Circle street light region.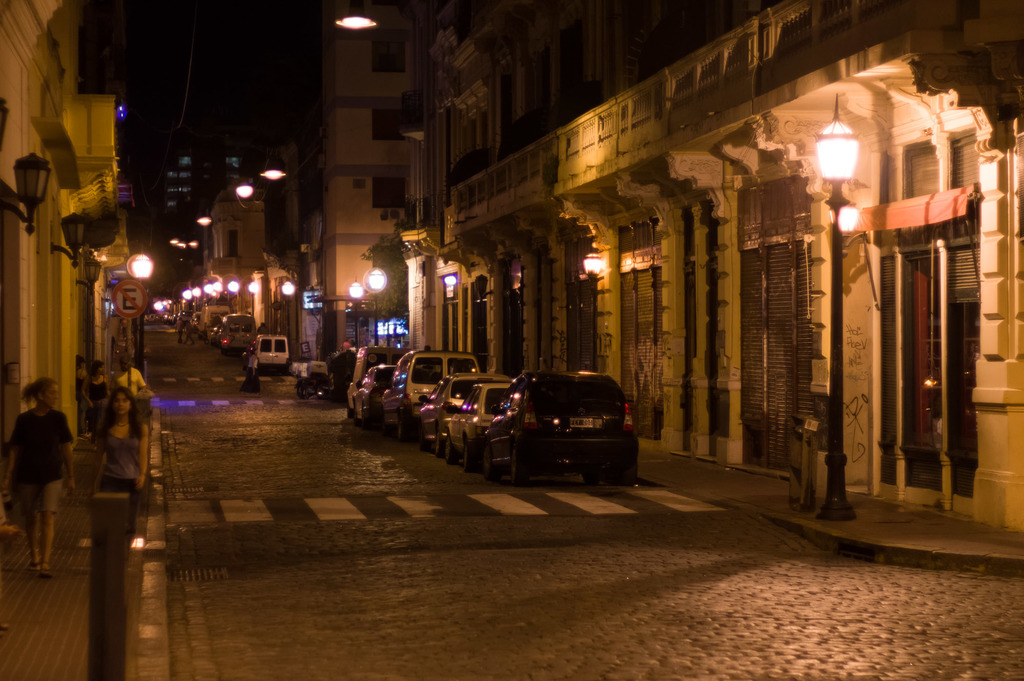
Region: 585, 251, 602, 364.
